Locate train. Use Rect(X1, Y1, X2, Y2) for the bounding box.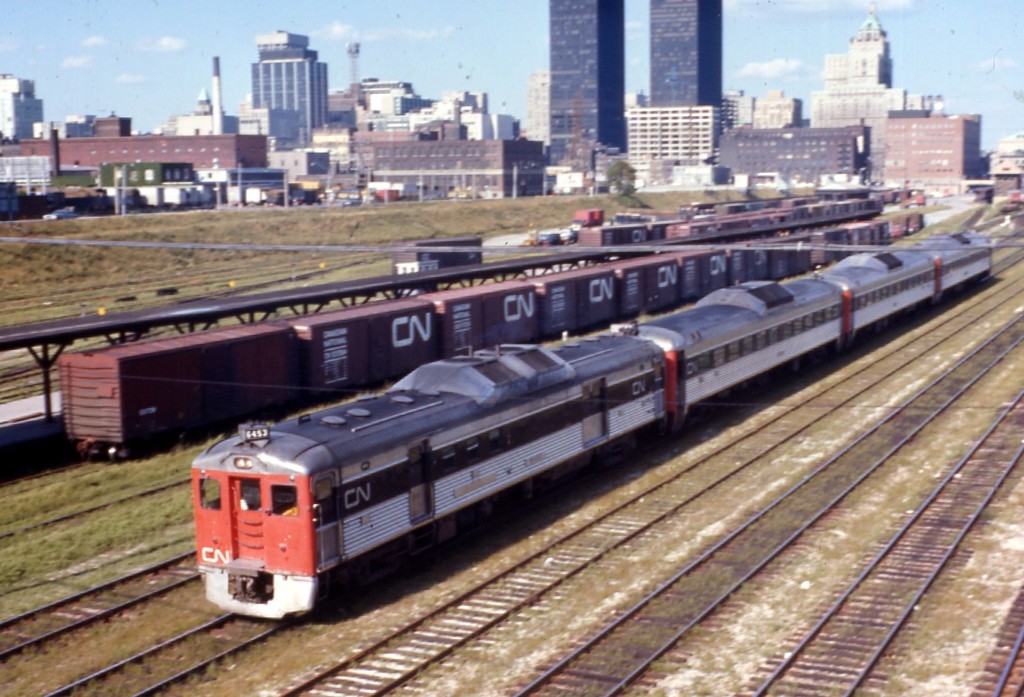
Rect(61, 211, 927, 463).
